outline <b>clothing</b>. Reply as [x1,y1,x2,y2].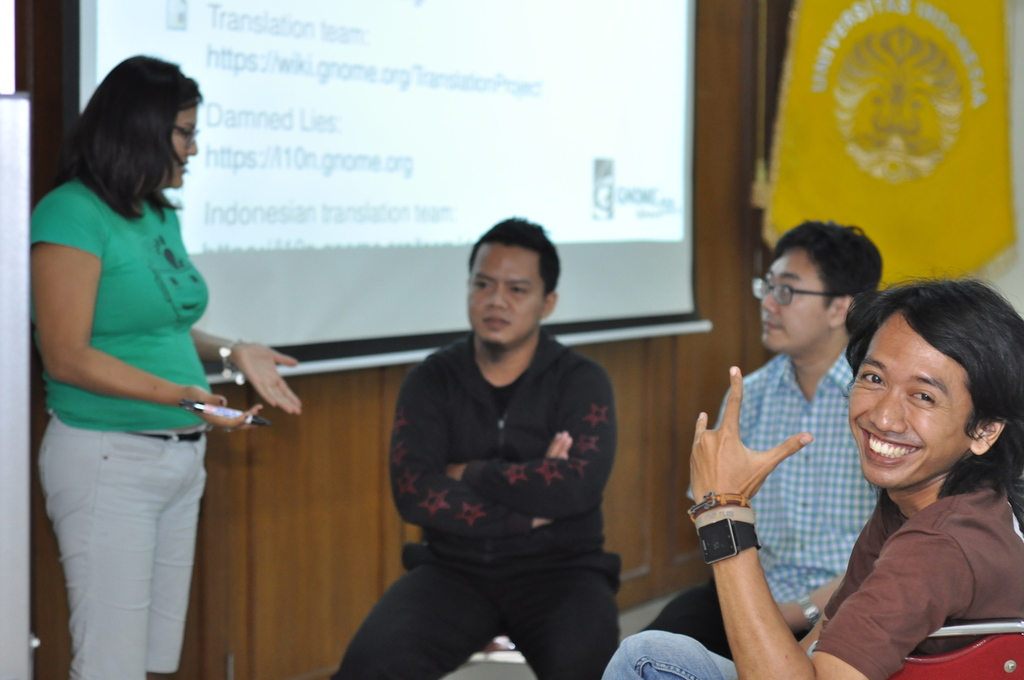
[639,347,886,662].
